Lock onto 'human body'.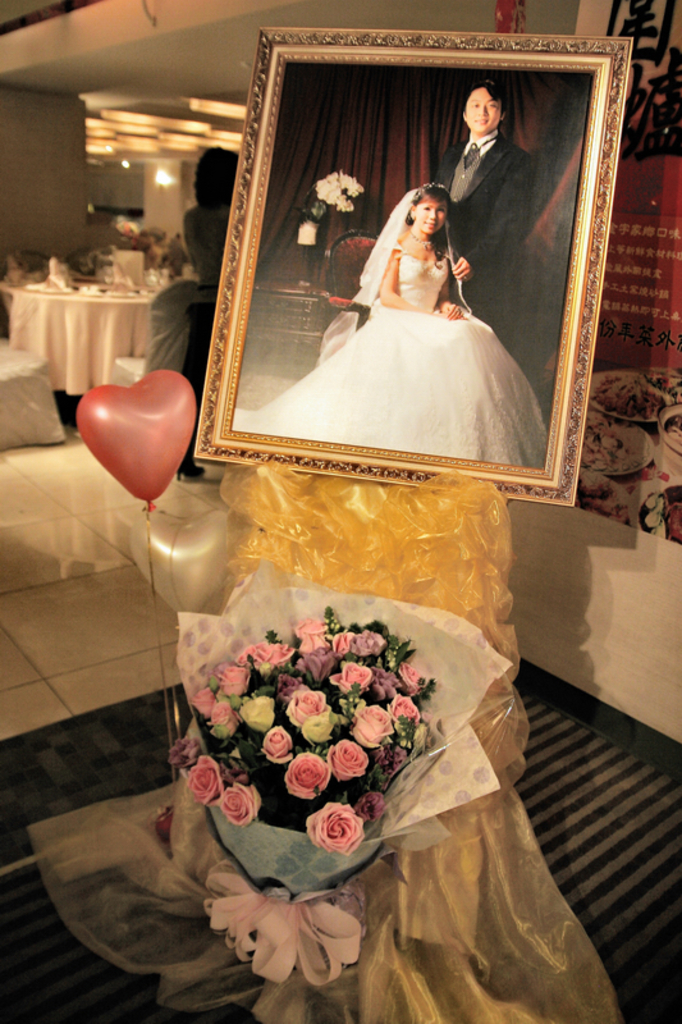
Locked: [left=271, top=118, right=539, bottom=463].
